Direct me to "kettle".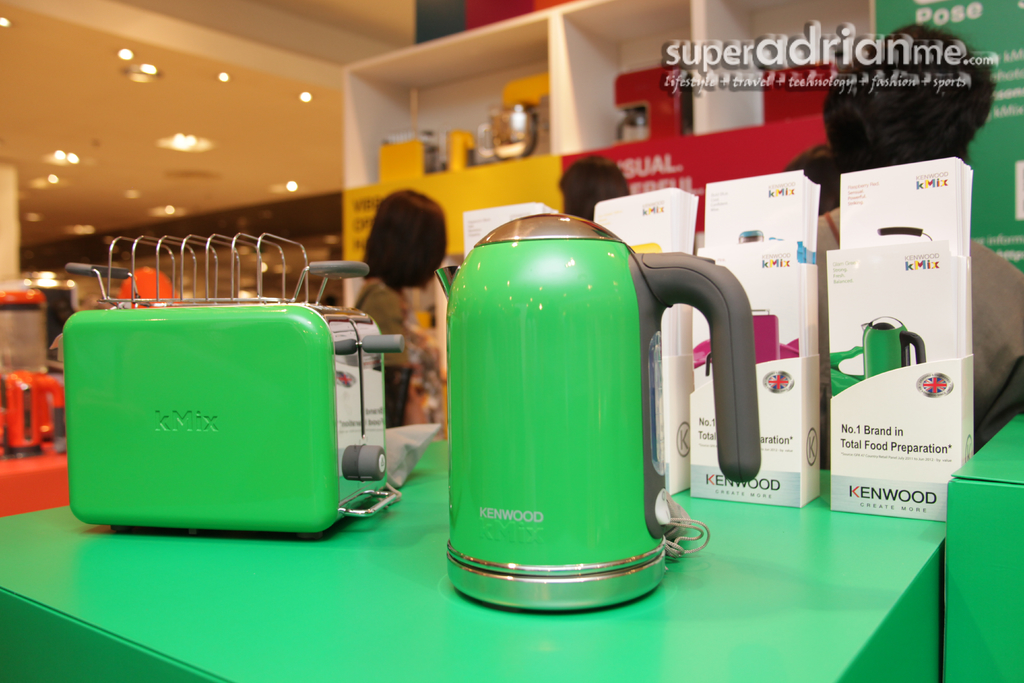
Direction: 437, 206, 764, 624.
